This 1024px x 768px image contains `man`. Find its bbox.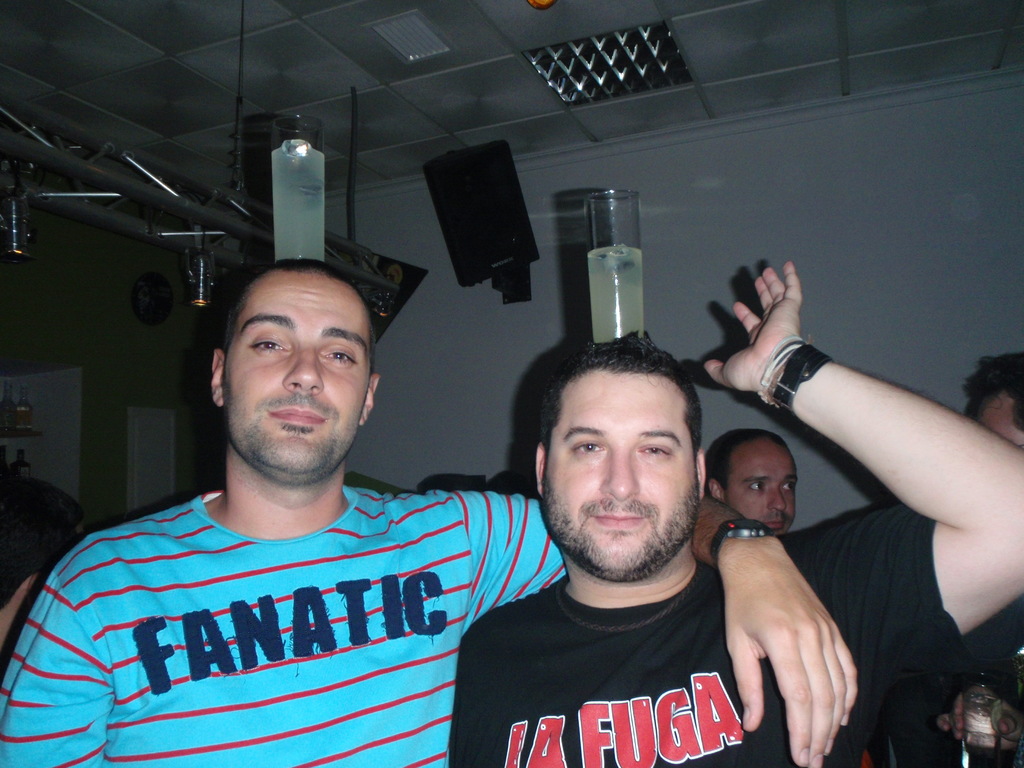
(x1=961, y1=352, x2=1023, y2=767).
